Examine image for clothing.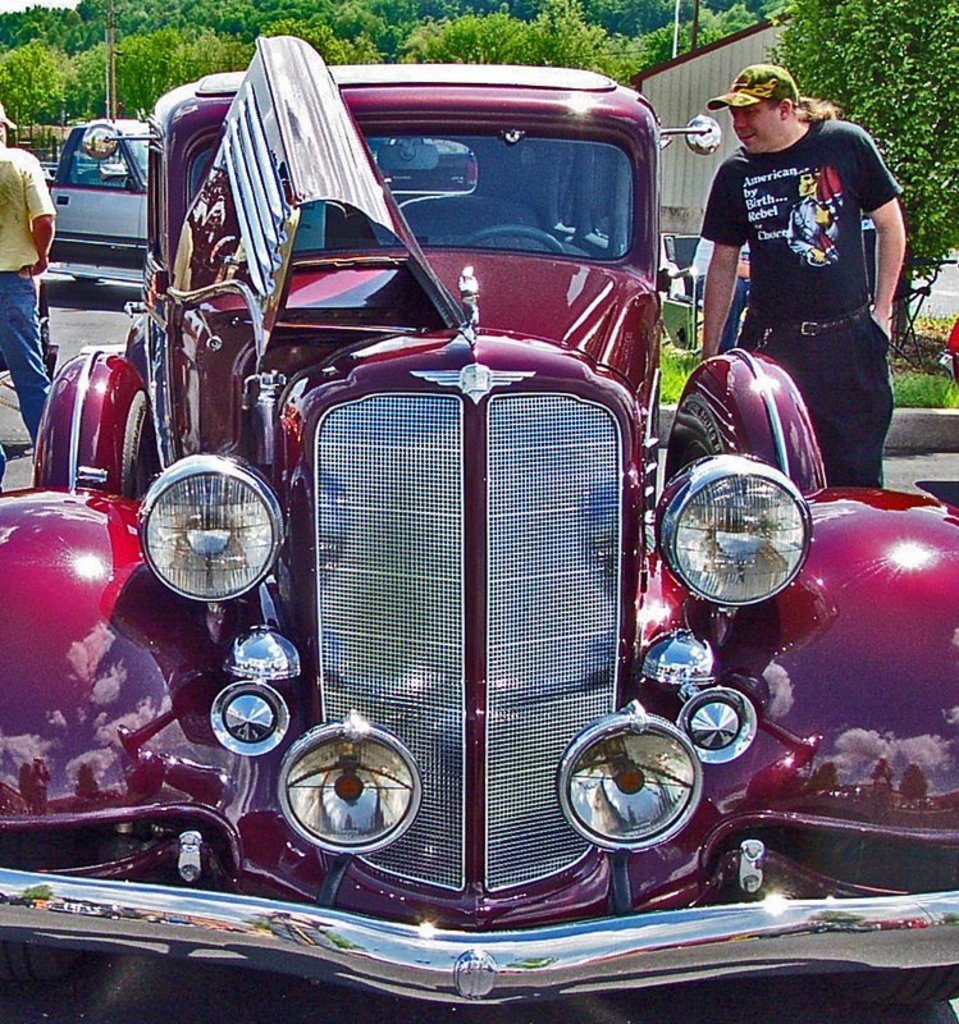
Examination result: (0, 150, 52, 460).
